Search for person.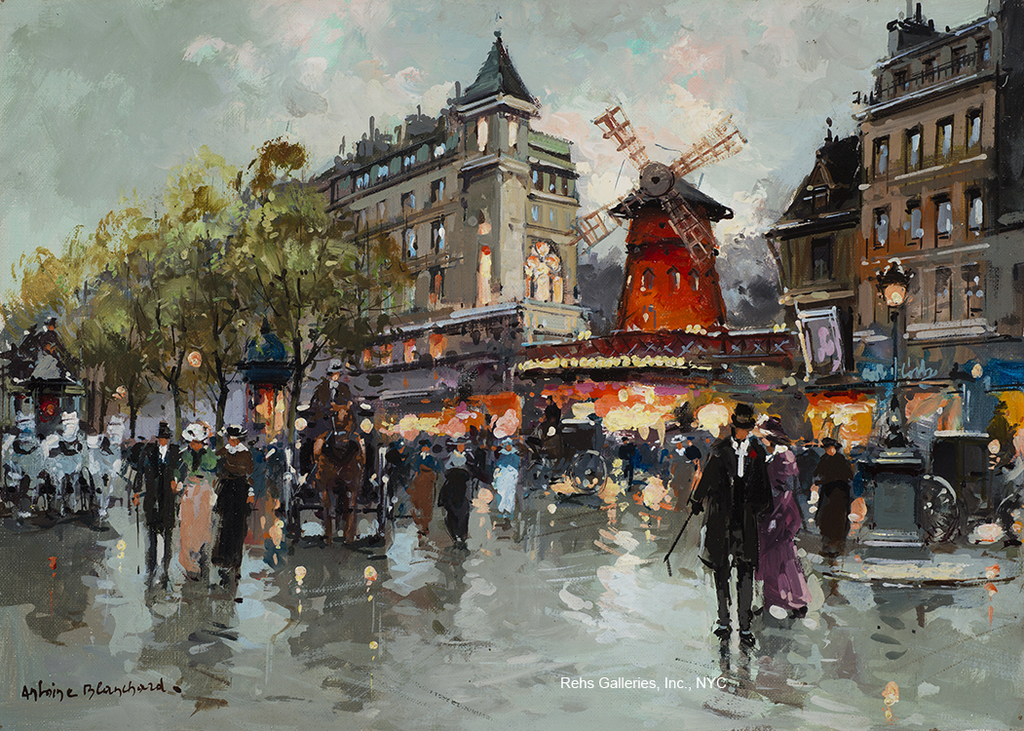
Found at bbox=(437, 436, 481, 551).
